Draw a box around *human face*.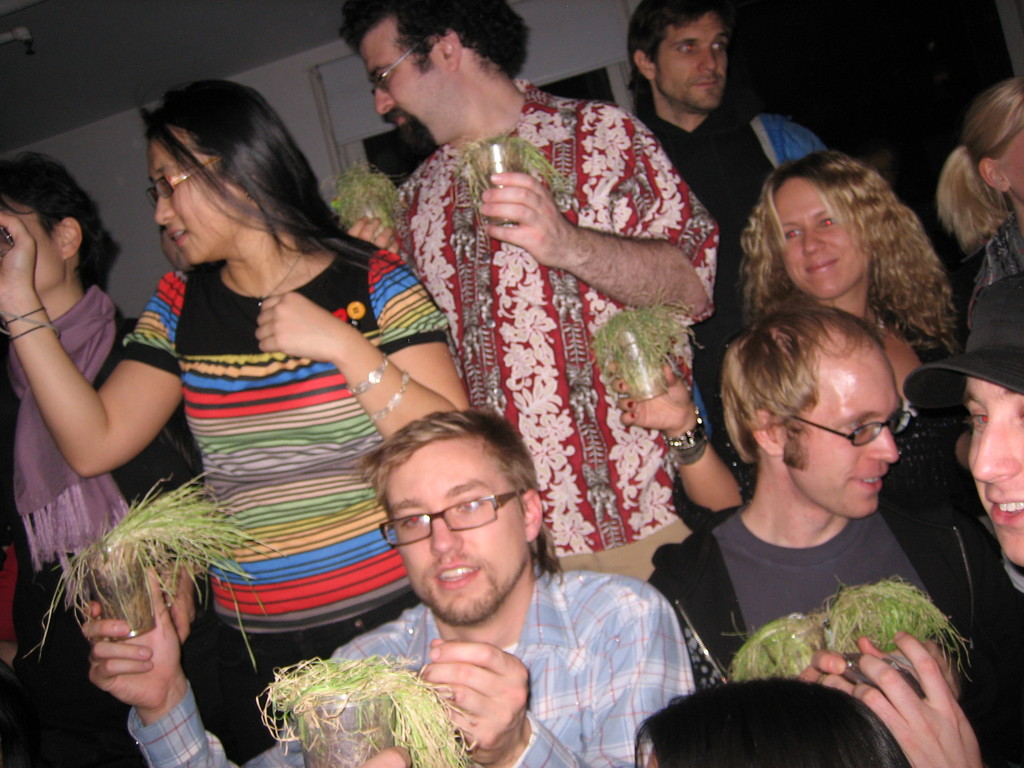
detection(776, 357, 903, 521).
